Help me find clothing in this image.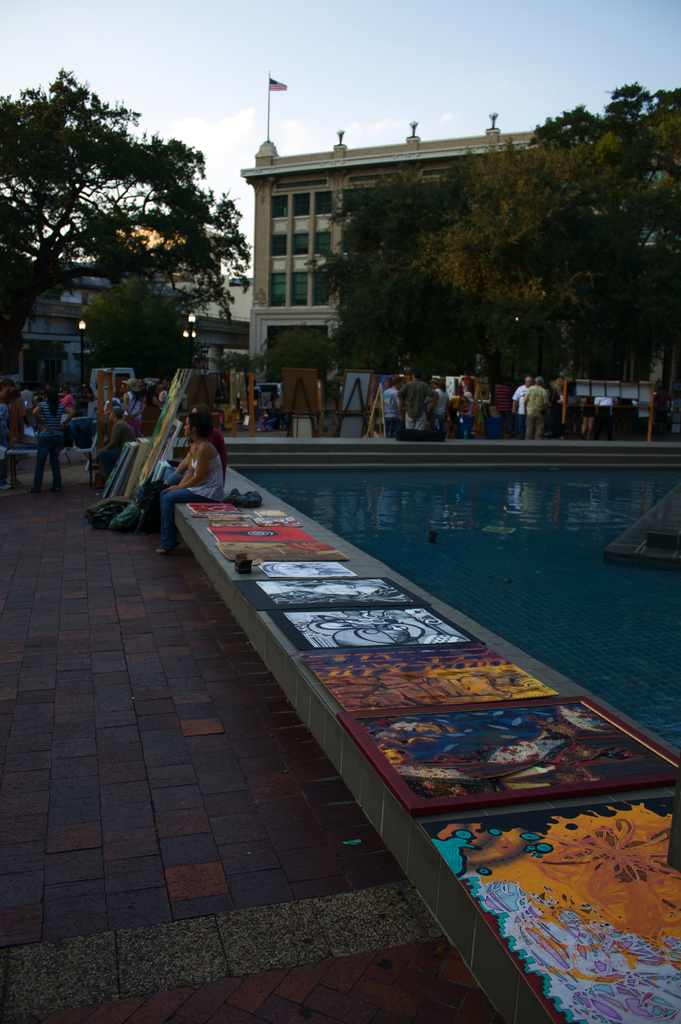
Found it: select_region(514, 385, 526, 438).
